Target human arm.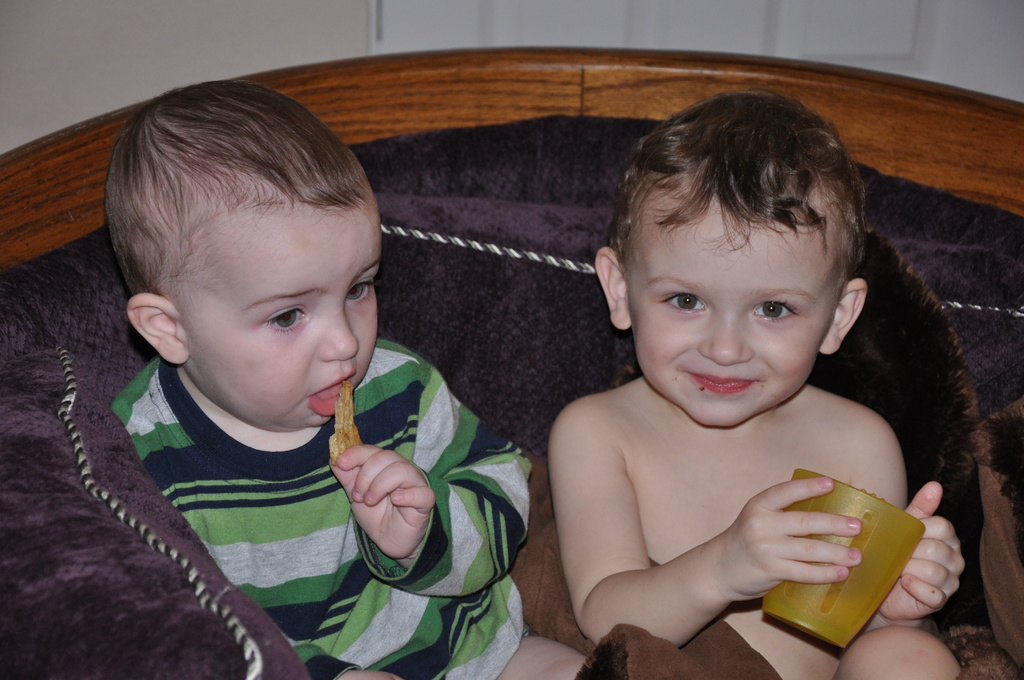
Target region: {"x1": 854, "y1": 413, "x2": 965, "y2": 640}.
